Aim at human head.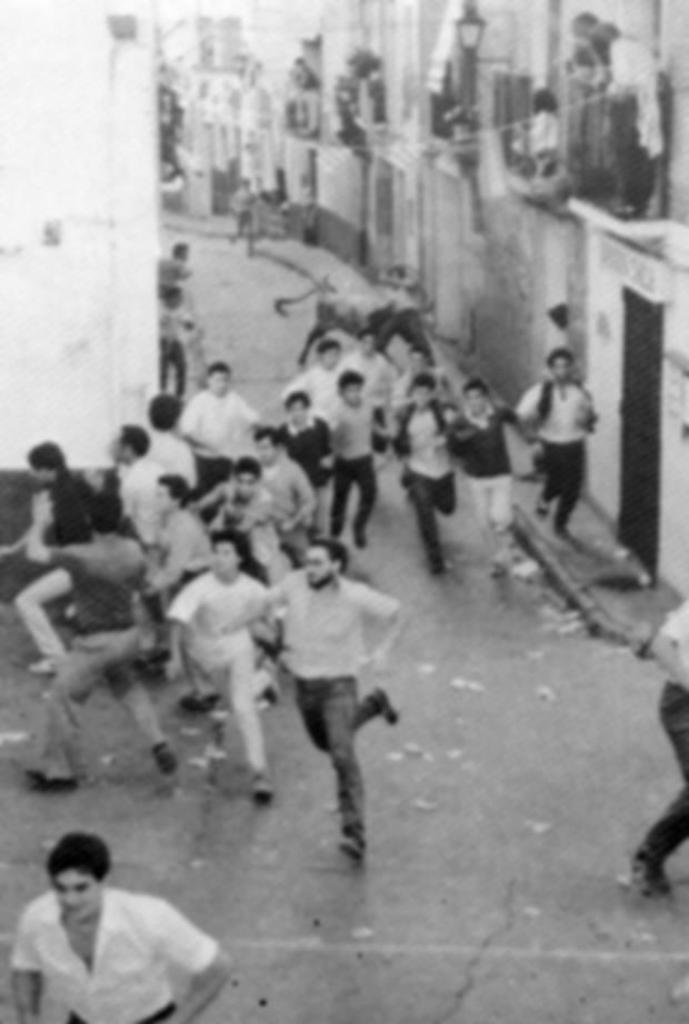
Aimed at select_region(43, 843, 117, 918).
